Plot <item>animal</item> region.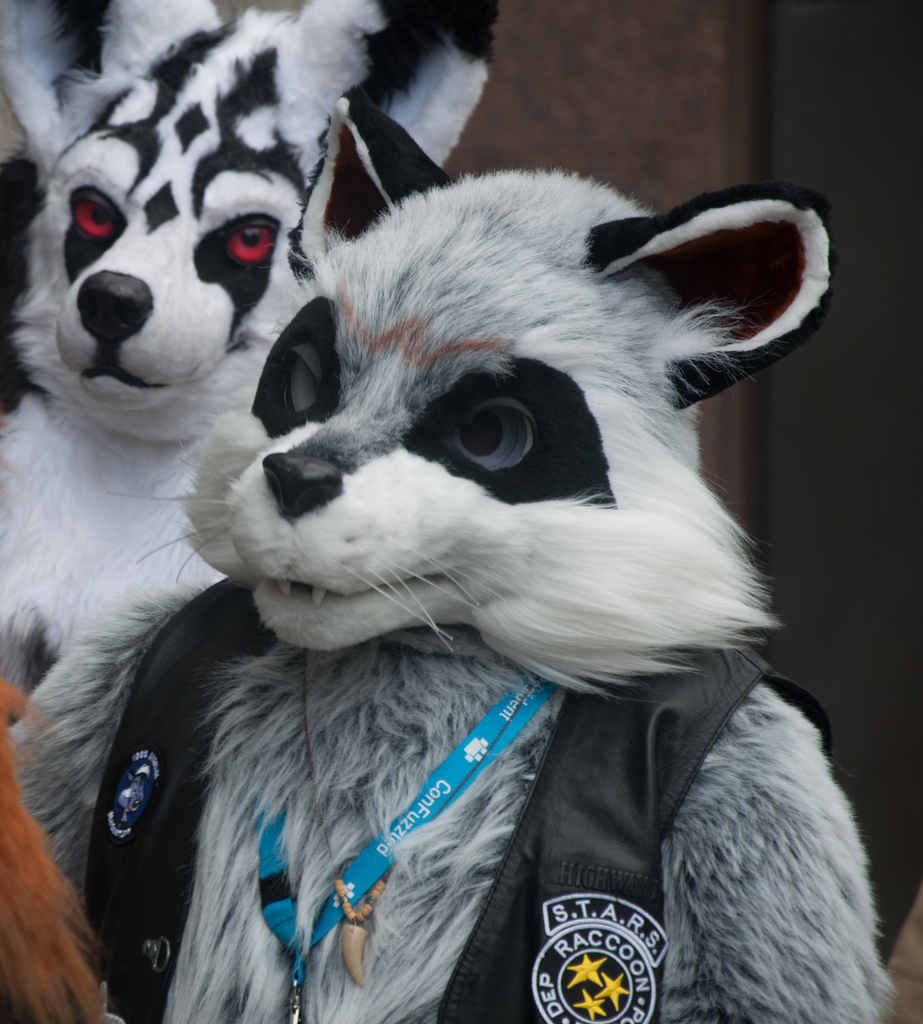
Plotted at bbox=(0, 681, 107, 1023).
